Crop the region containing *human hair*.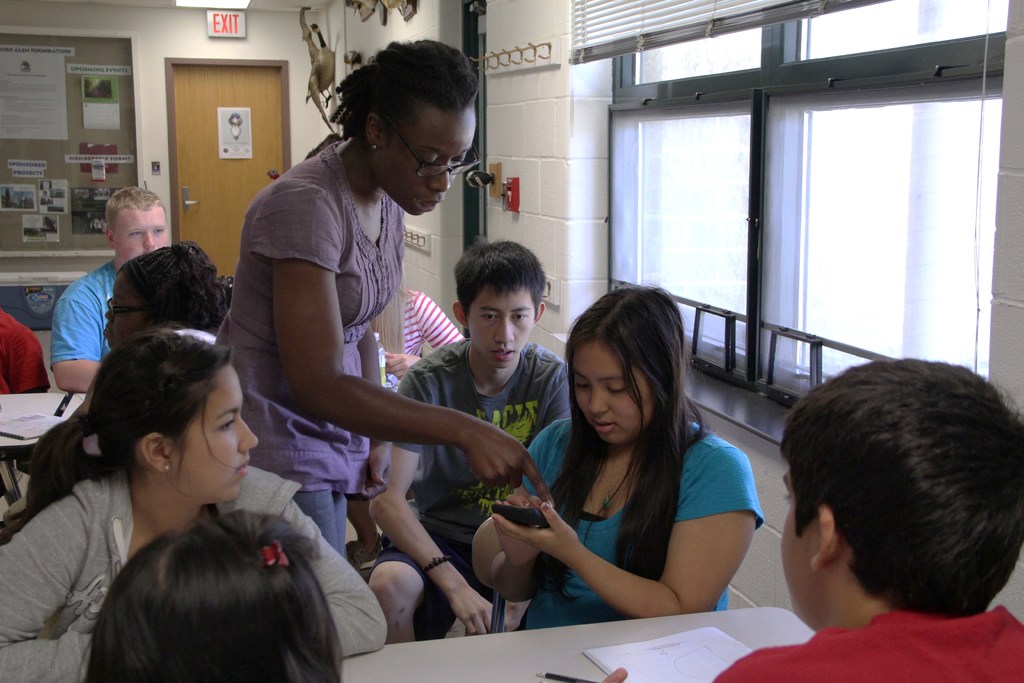
Crop region: [326,32,483,151].
